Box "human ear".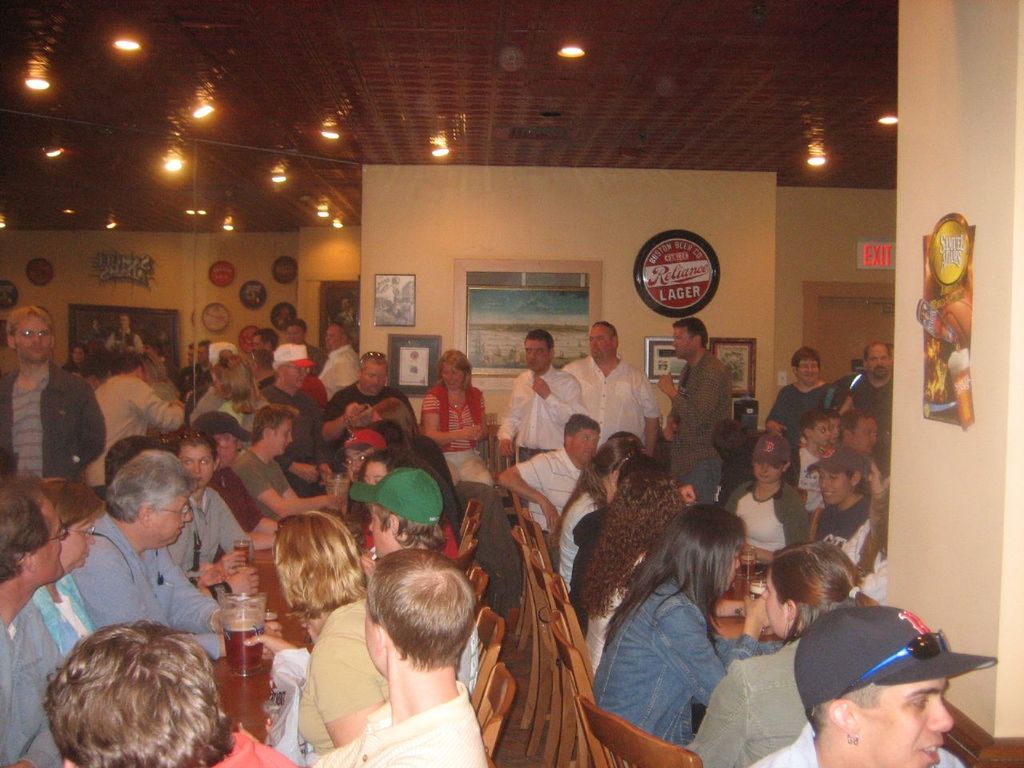
6/332/14/350.
